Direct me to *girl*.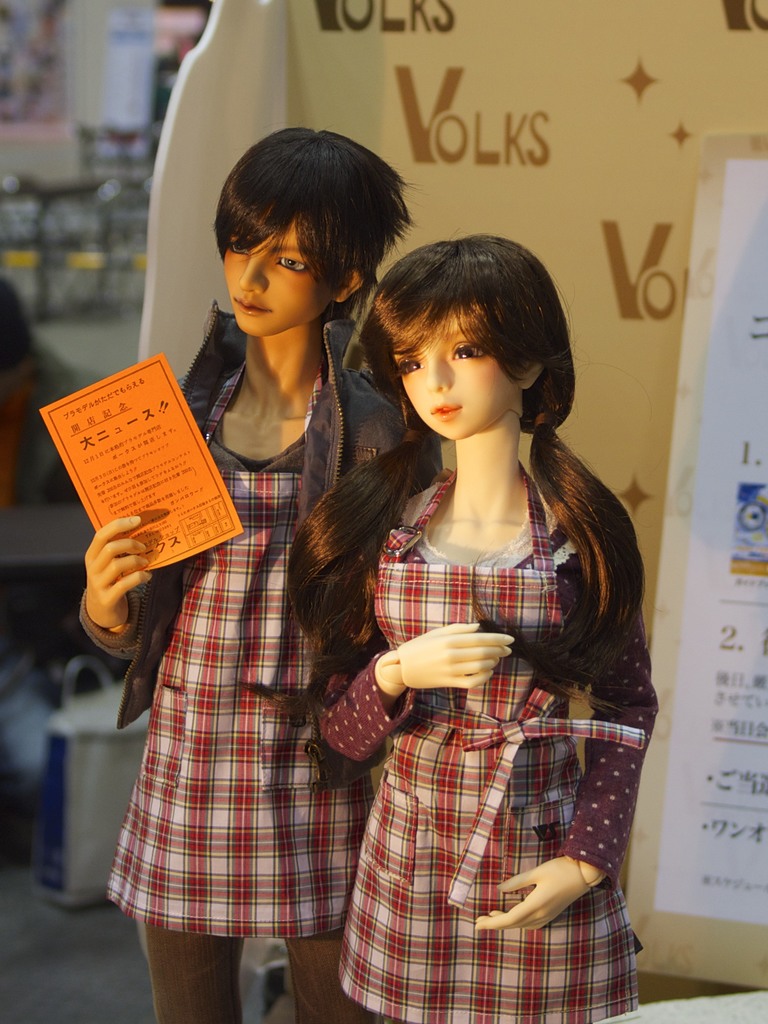
Direction: pyautogui.locateOnScreen(77, 129, 432, 1023).
